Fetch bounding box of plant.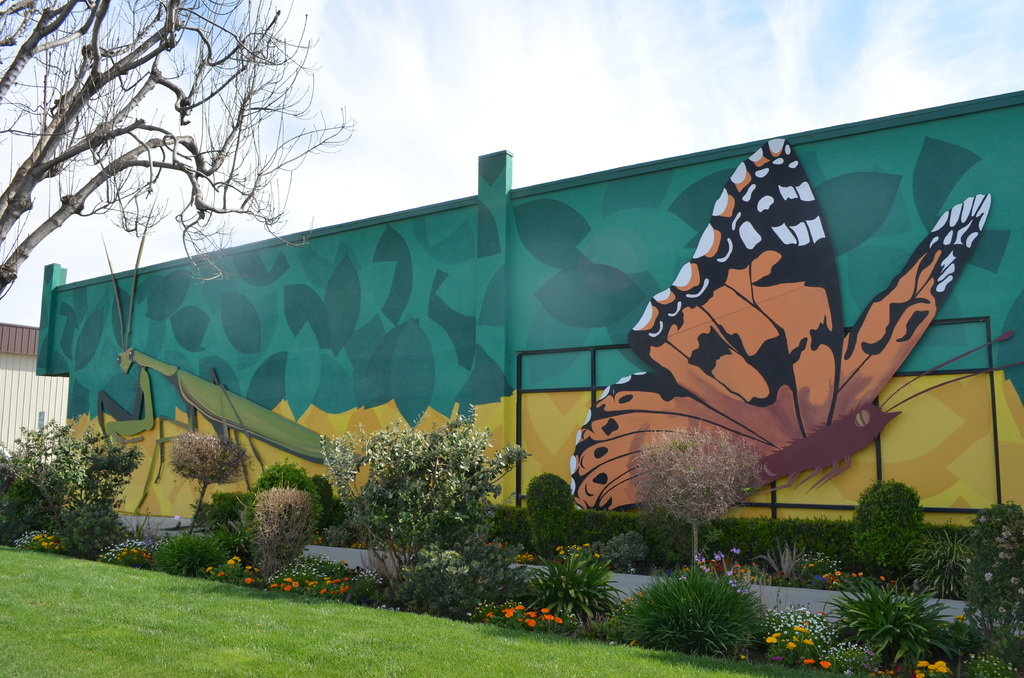
Bbox: bbox=[961, 503, 1023, 676].
